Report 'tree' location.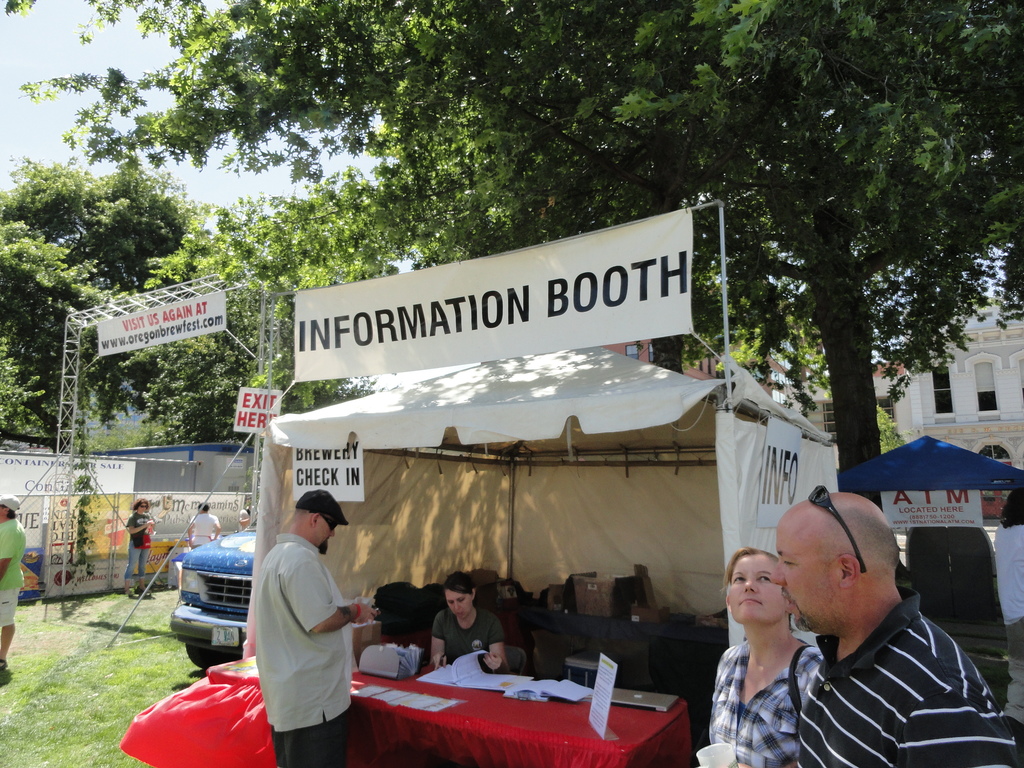
Report: bbox=[870, 406, 906, 458].
